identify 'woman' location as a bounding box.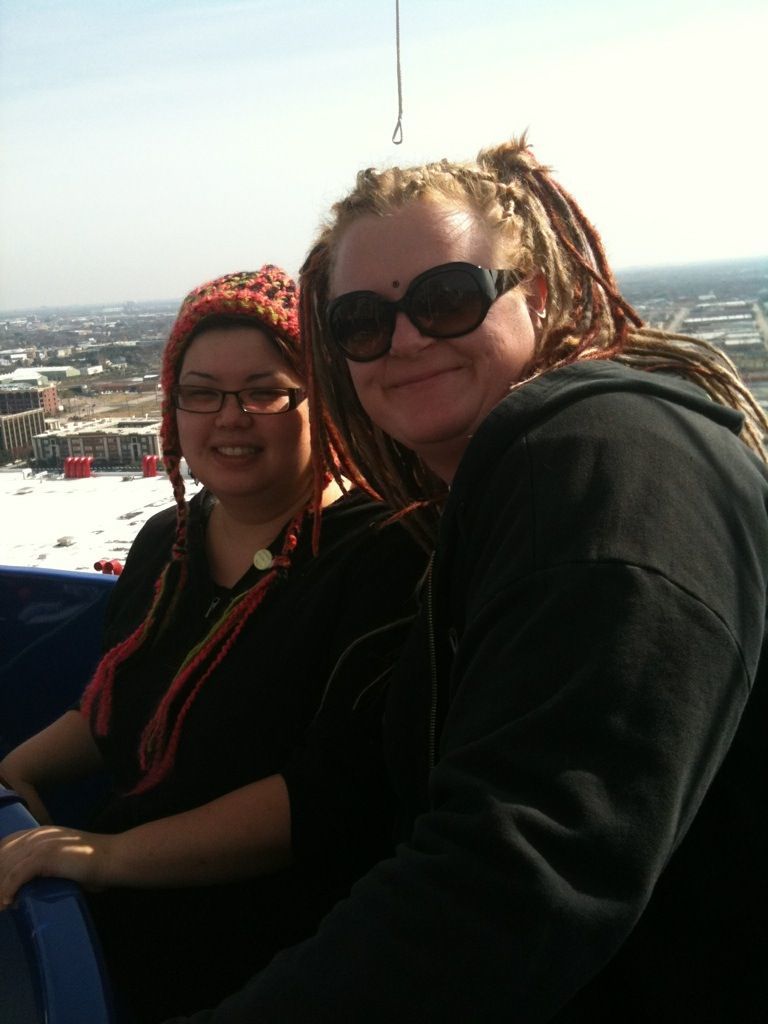
box(172, 128, 767, 1023).
